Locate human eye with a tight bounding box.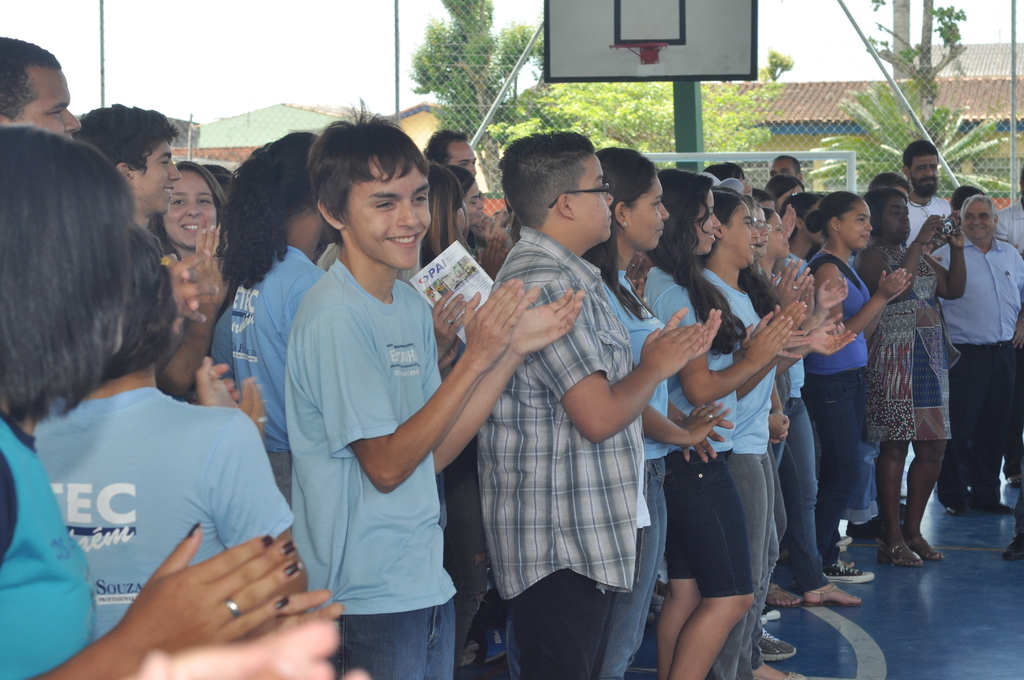
region(596, 178, 605, 194).
